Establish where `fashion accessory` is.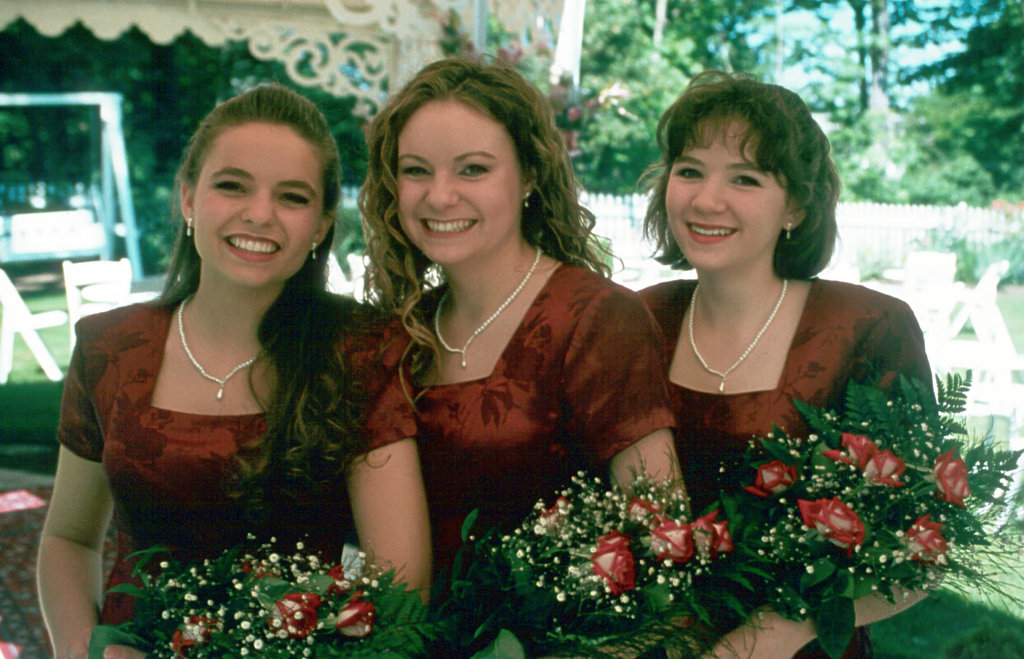
Established at 781:216:795:241.
